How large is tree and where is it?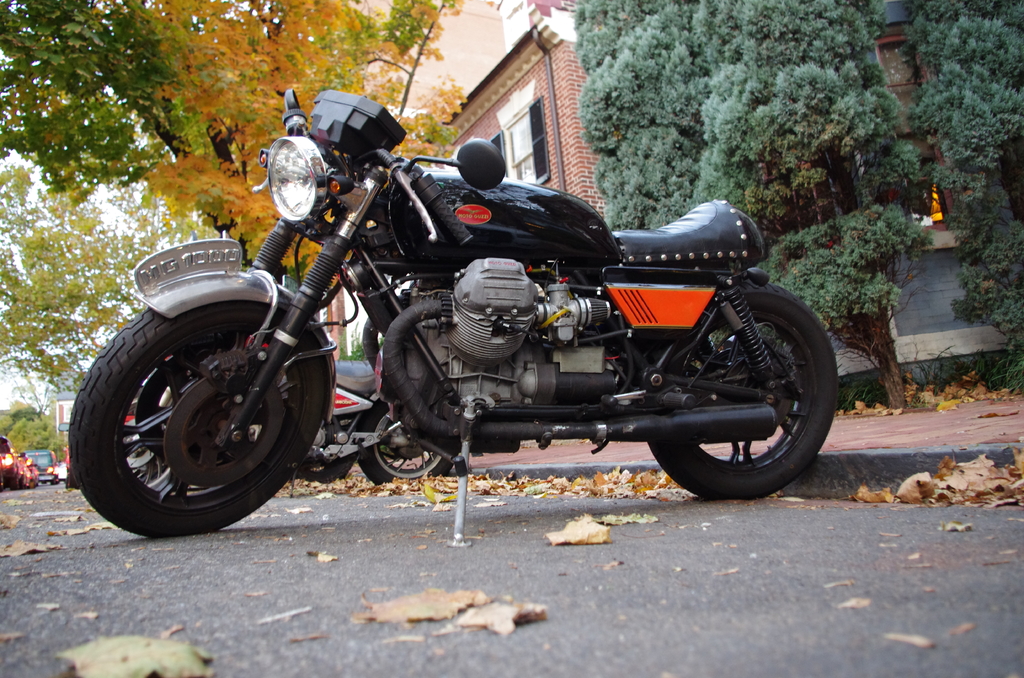
Bounding box: x1=571, y1=0, x2=978, y2=414.
